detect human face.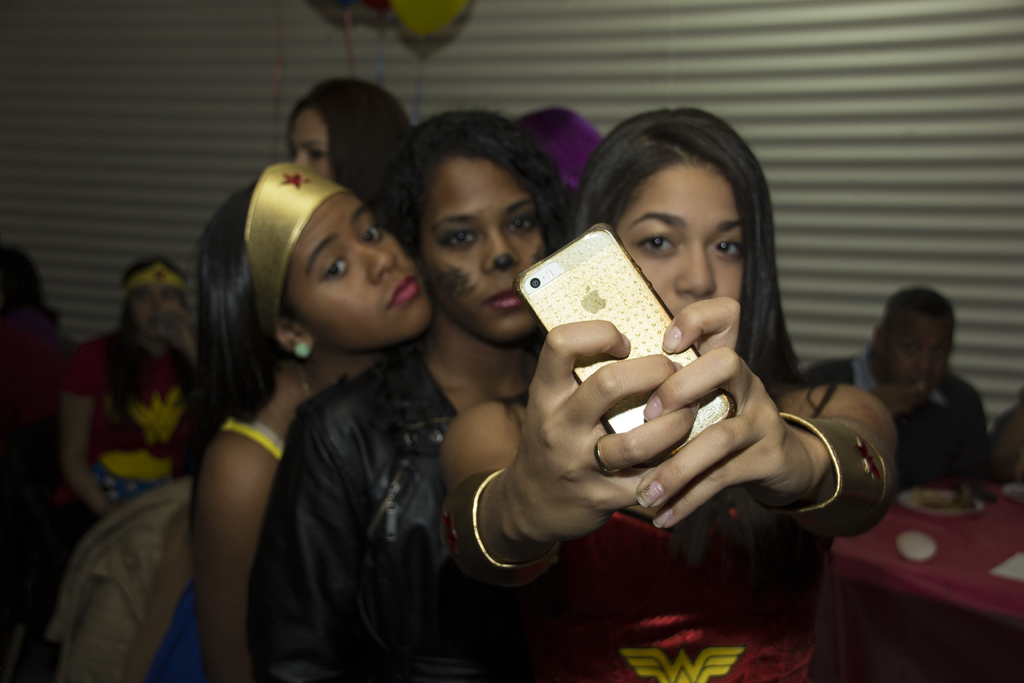
Detected at bbox=(611, 151, 742, 318).
